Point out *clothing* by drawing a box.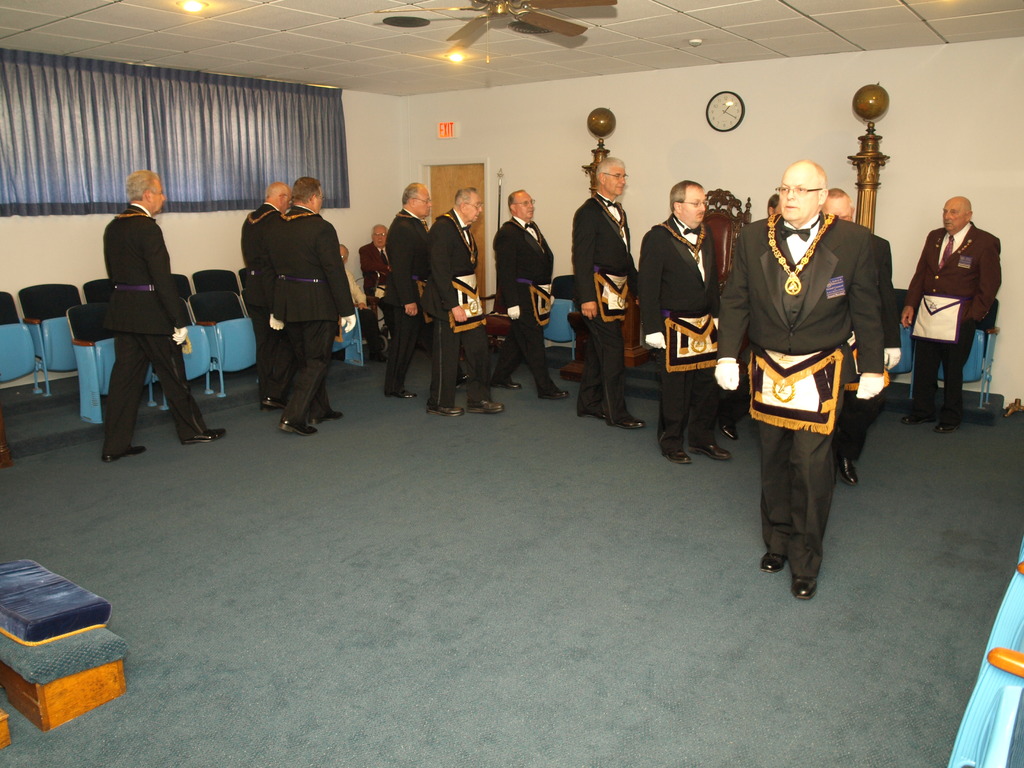
pyautogui.locateOnScreen(356, 241, 392, 335).
